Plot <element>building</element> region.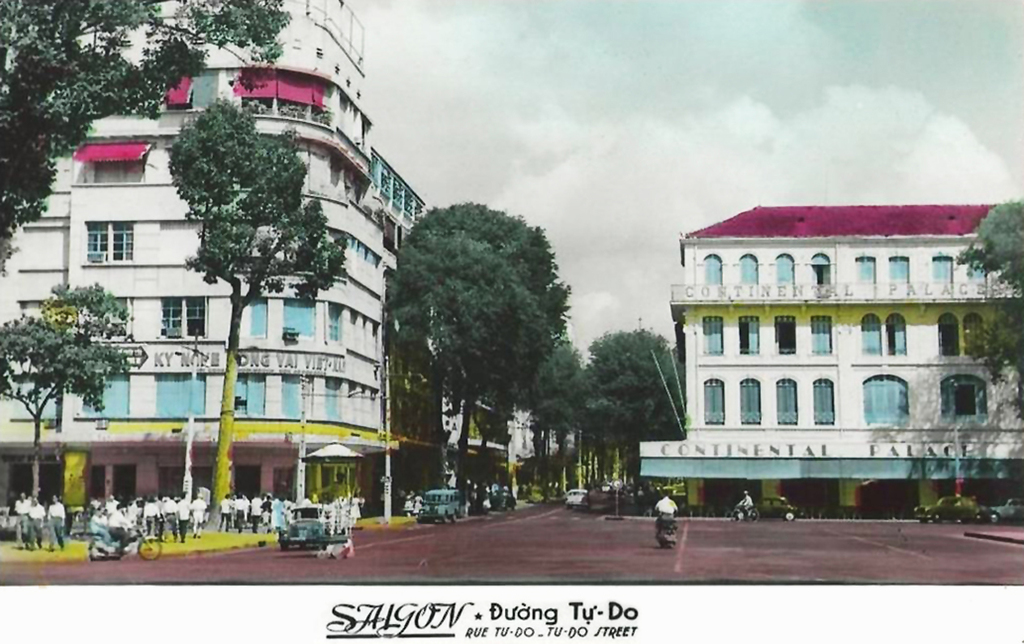
Plotted at Rect(637, 200, 1023, 516).
